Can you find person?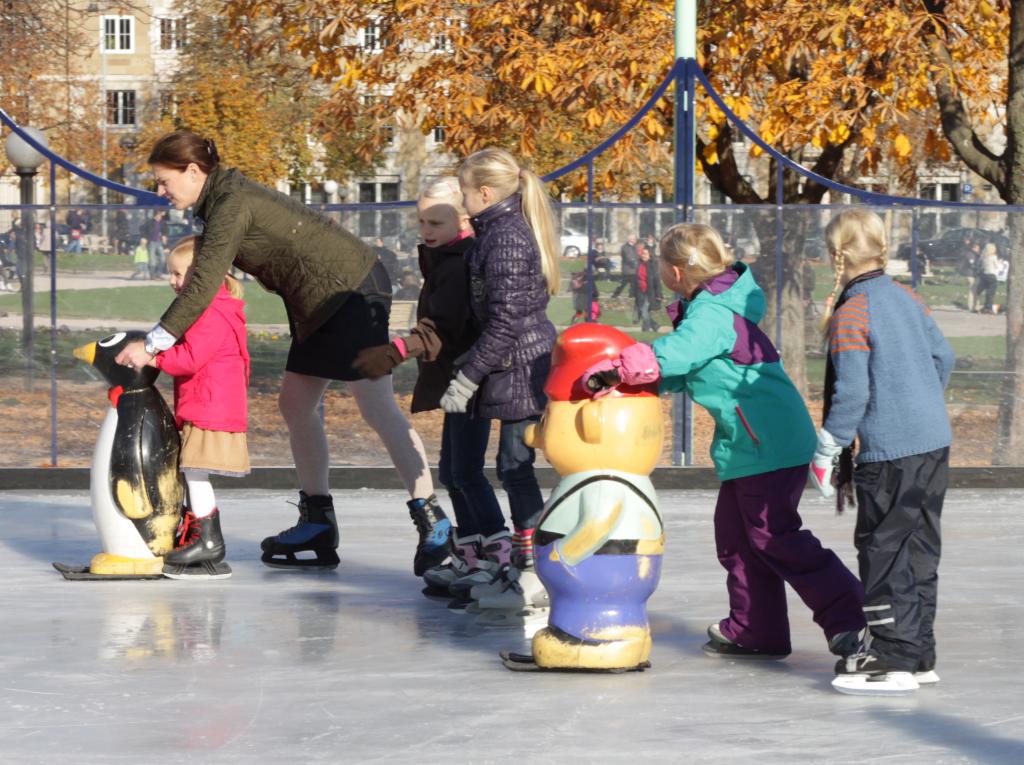
Yes, bounding box: l=514, t=317, r=665, b=674.
